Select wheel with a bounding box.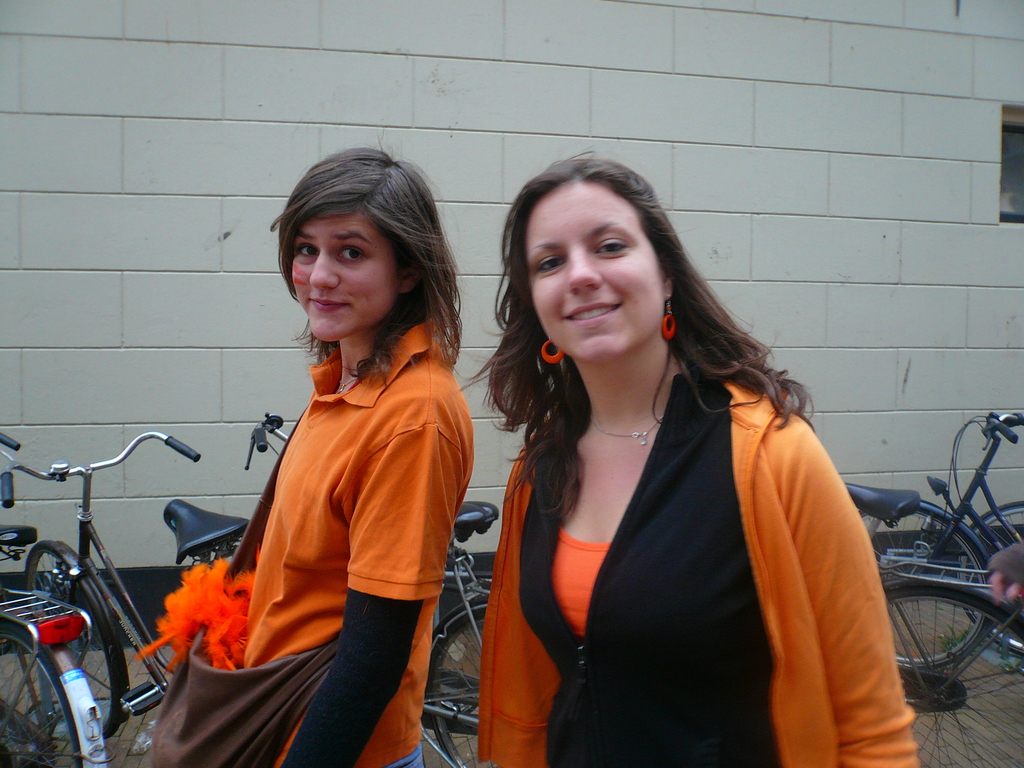
[left=0, top=620, right=104, bottom=767].
